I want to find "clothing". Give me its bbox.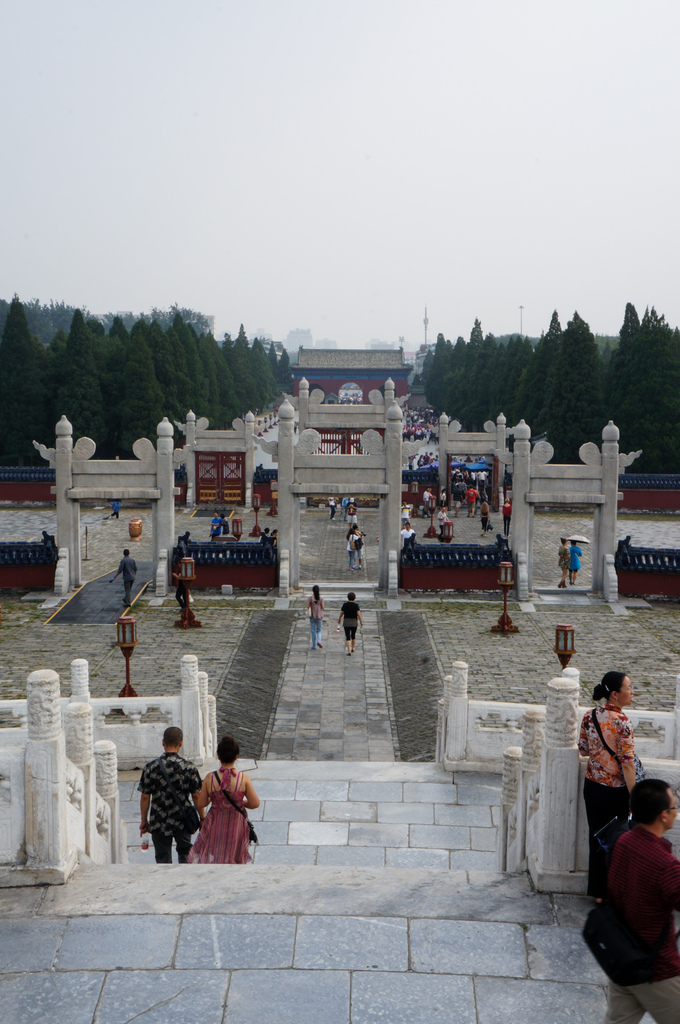
region(608, 826, 679, 1022).
